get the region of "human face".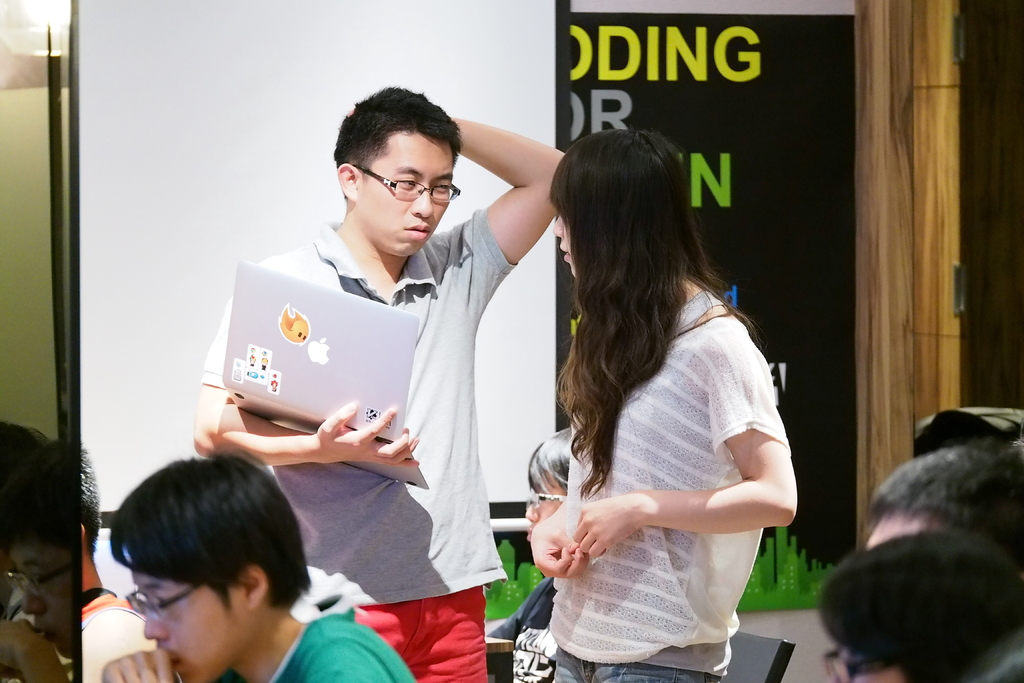
127/563/241/682.
